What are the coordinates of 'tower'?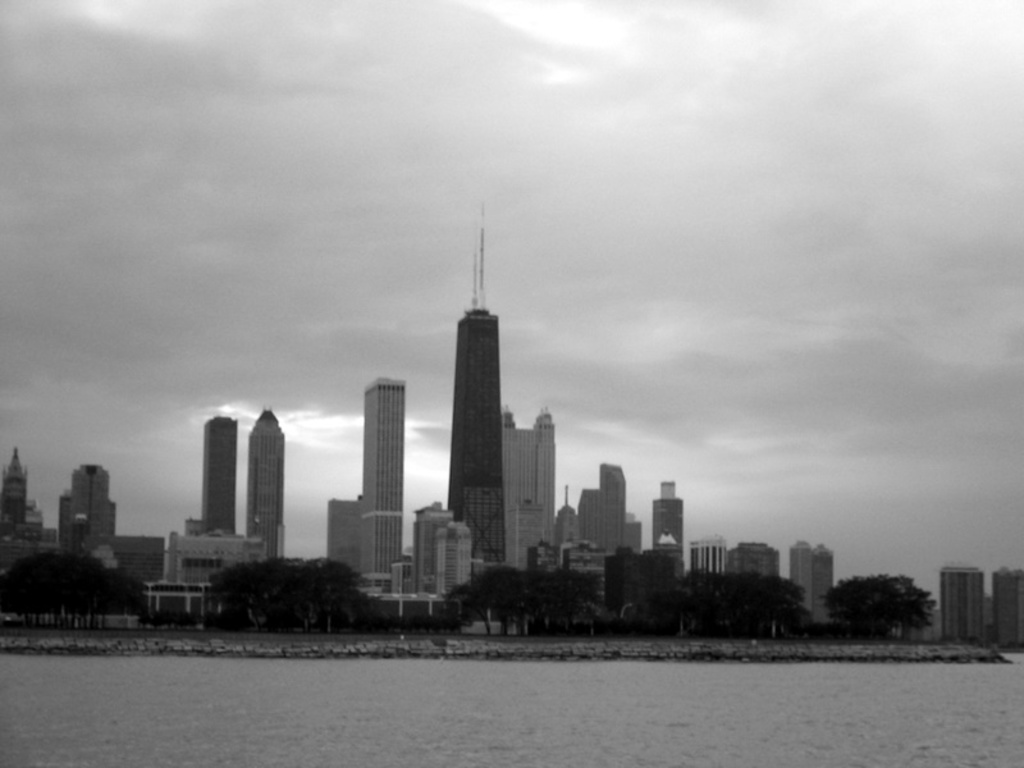
1 465 56 589.
